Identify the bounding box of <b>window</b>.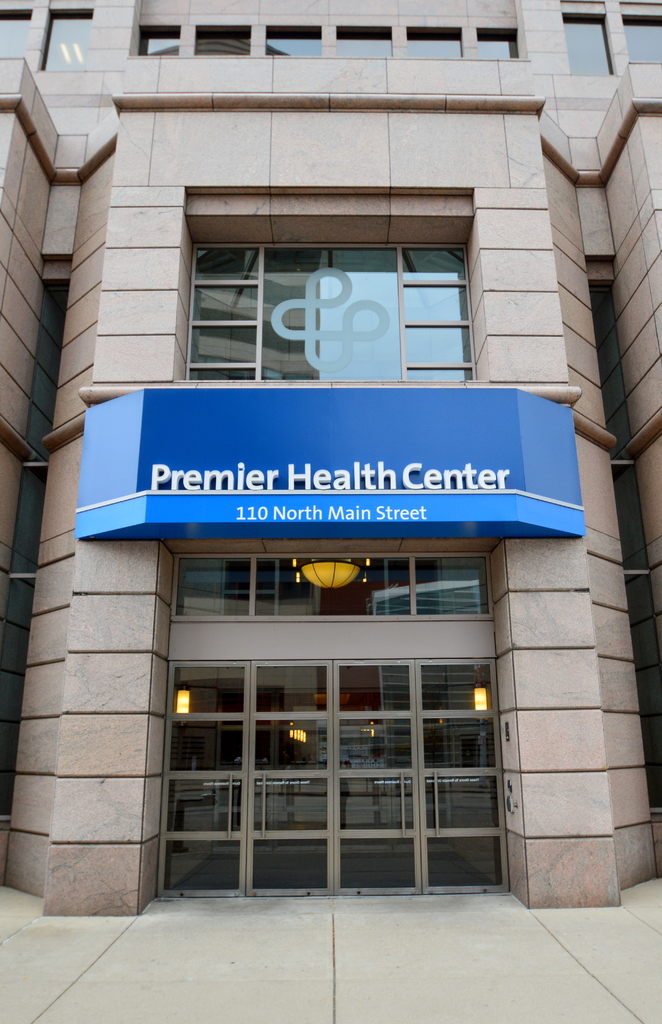
x1=268 y1=26 x2=322 y2=57.
